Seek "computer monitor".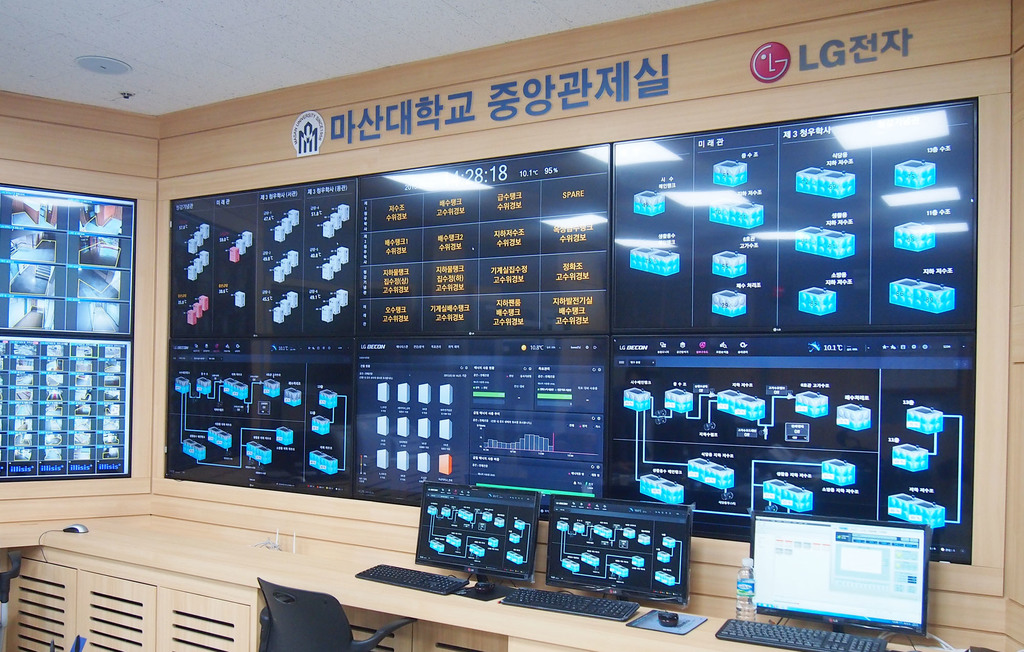
l=756, t=513, r=924, b=624.
